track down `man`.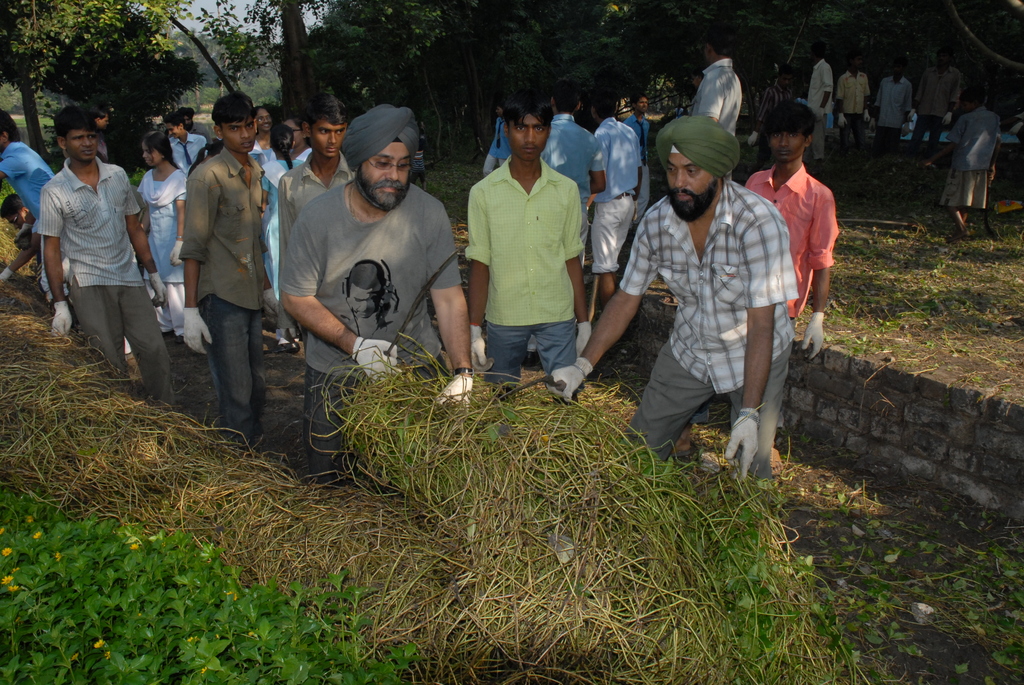
Tracked to box=[567, 115, 787, 491].
